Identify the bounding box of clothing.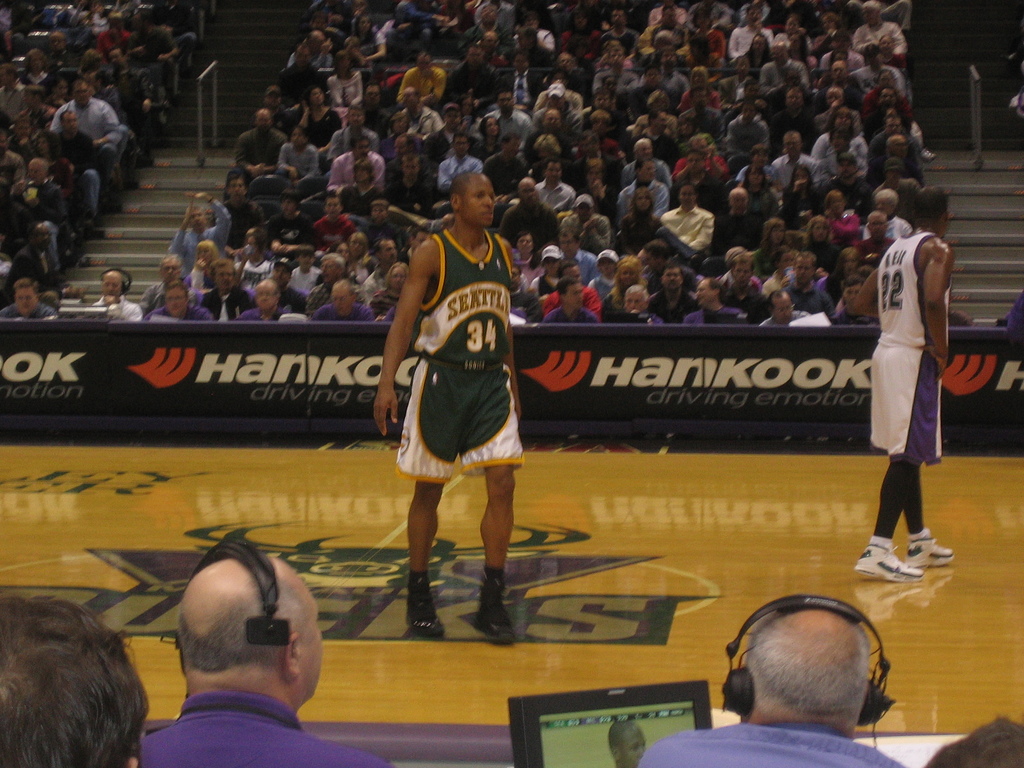
box(15, 170, 65, 229).
